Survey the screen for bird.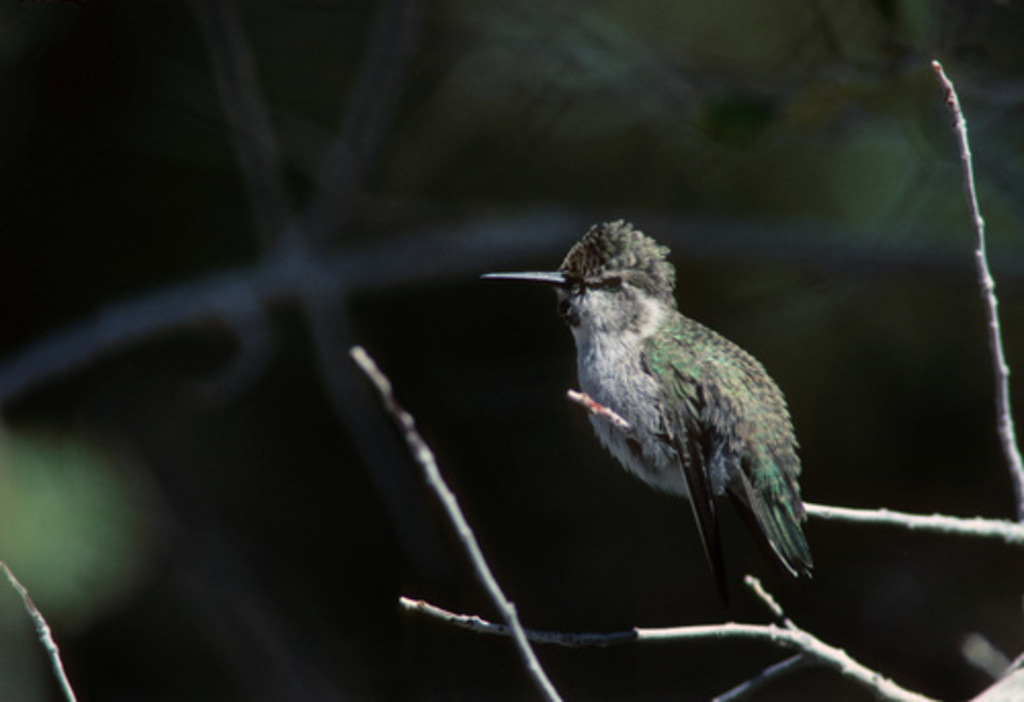
Survey found: 477, 221, 805, 591.
